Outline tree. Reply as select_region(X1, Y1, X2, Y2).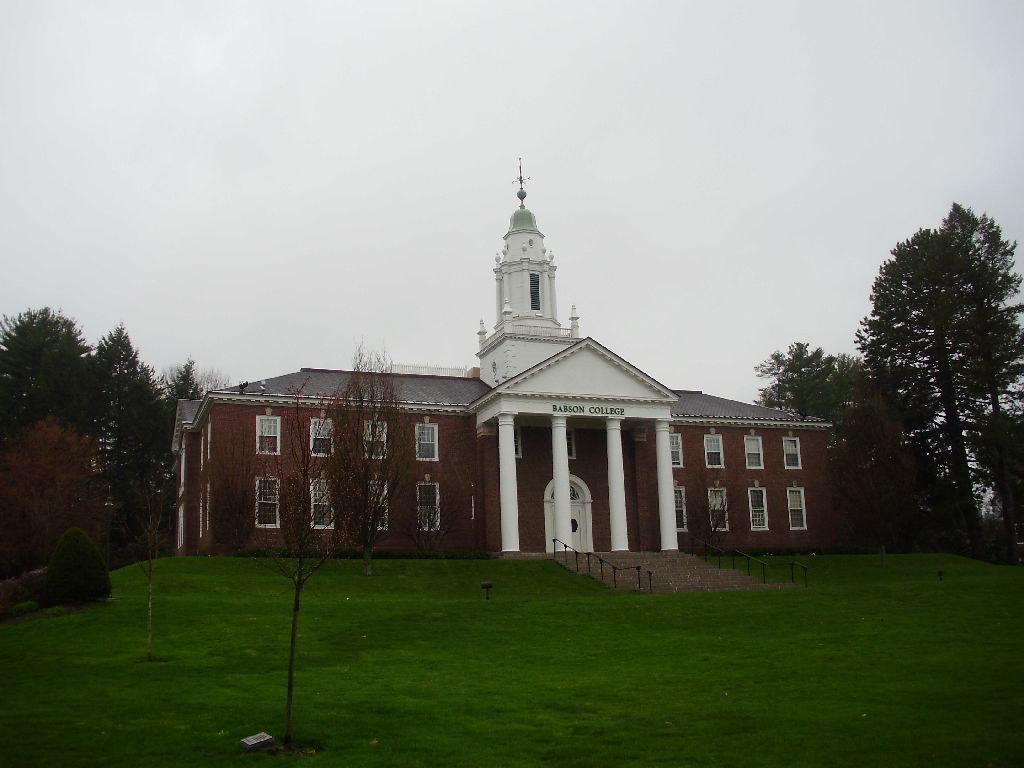
select_region(294, 338, 453, 556).
